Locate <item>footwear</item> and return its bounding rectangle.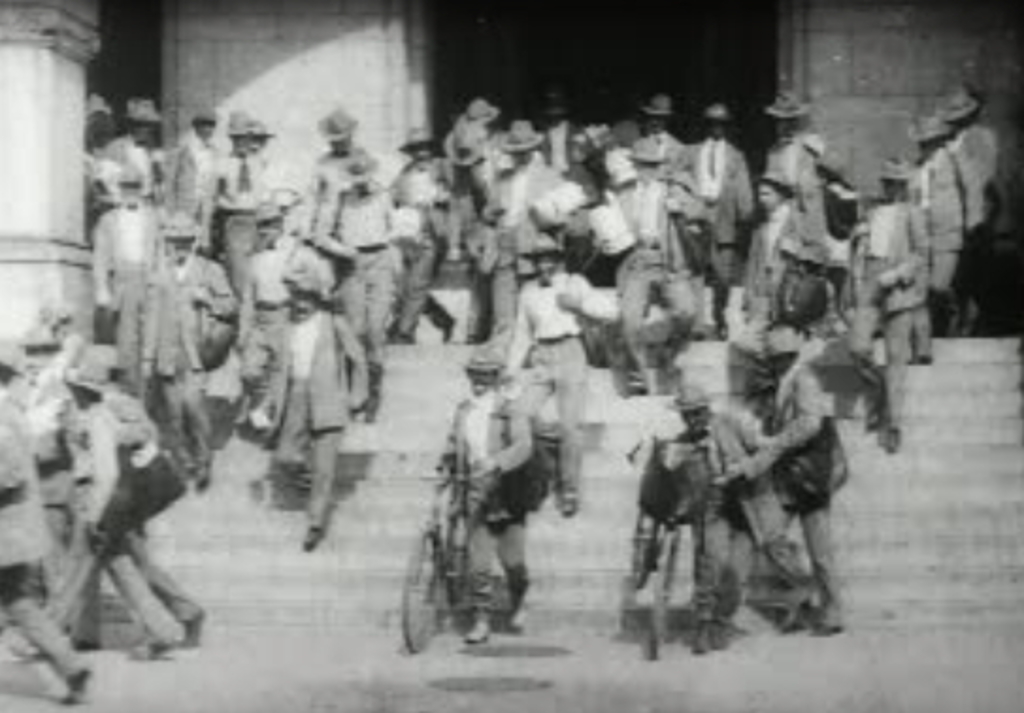
select_region(624, 377, 651, 394).
